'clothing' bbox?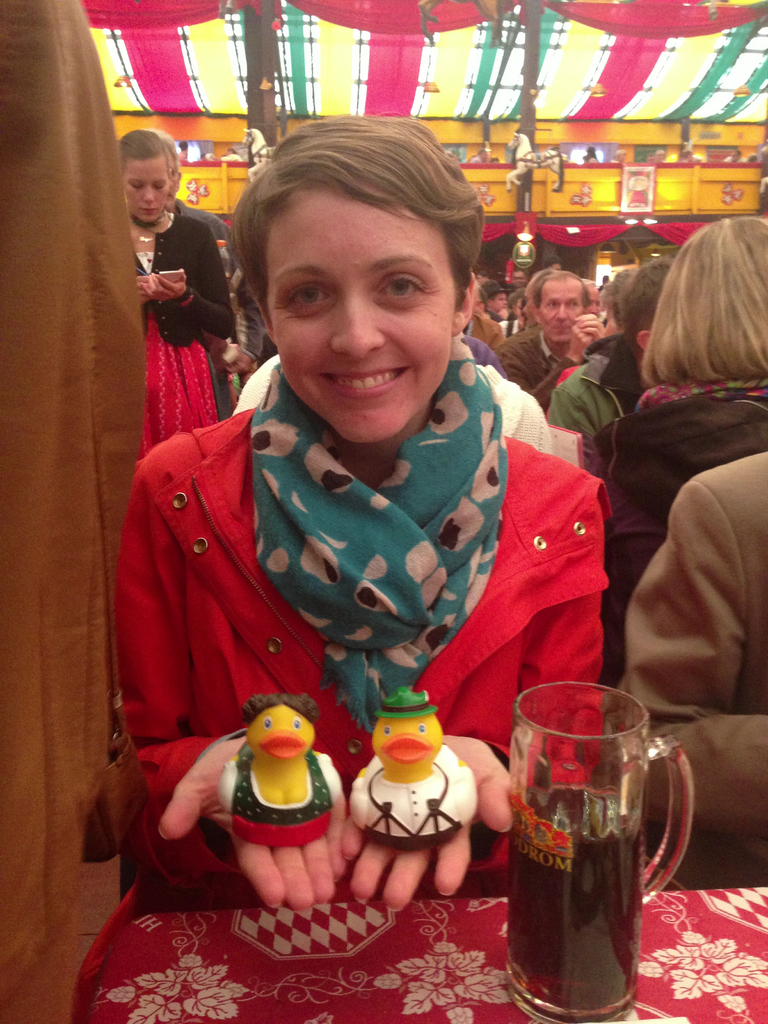
bbox=[555, 352, 660, 462]
